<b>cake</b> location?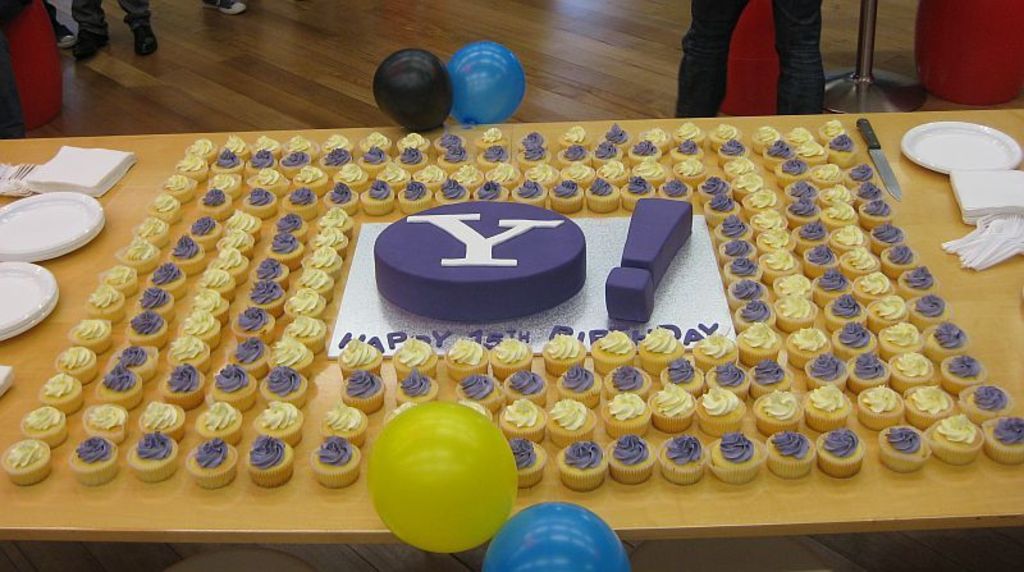
<box>605,197,691,328</box>
